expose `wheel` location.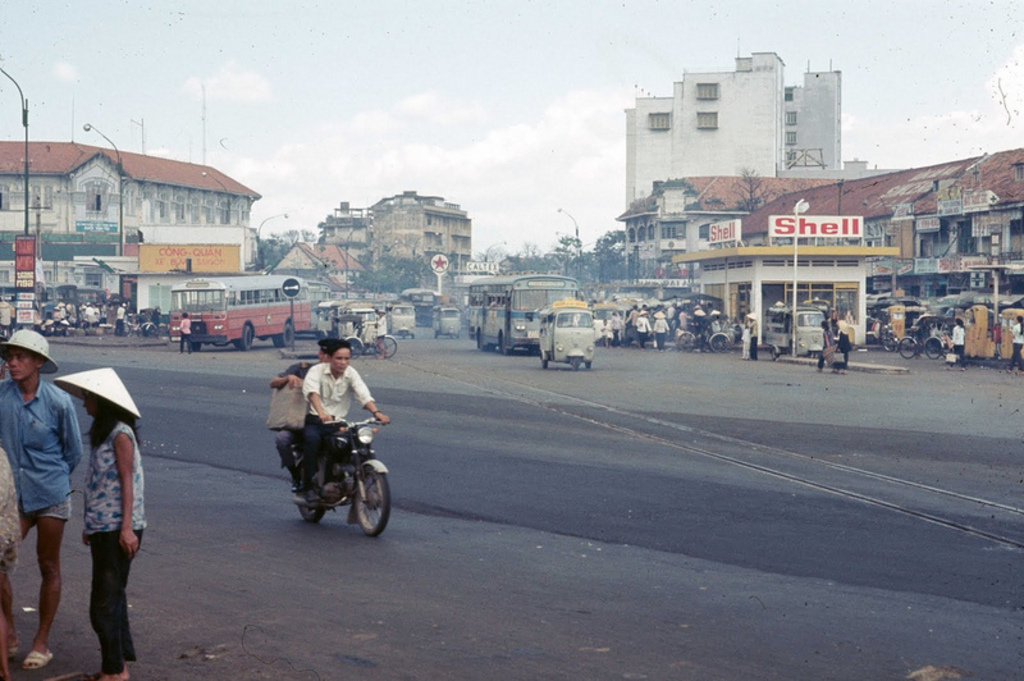
Exposed at Rect(236, 323, 256, 351).
